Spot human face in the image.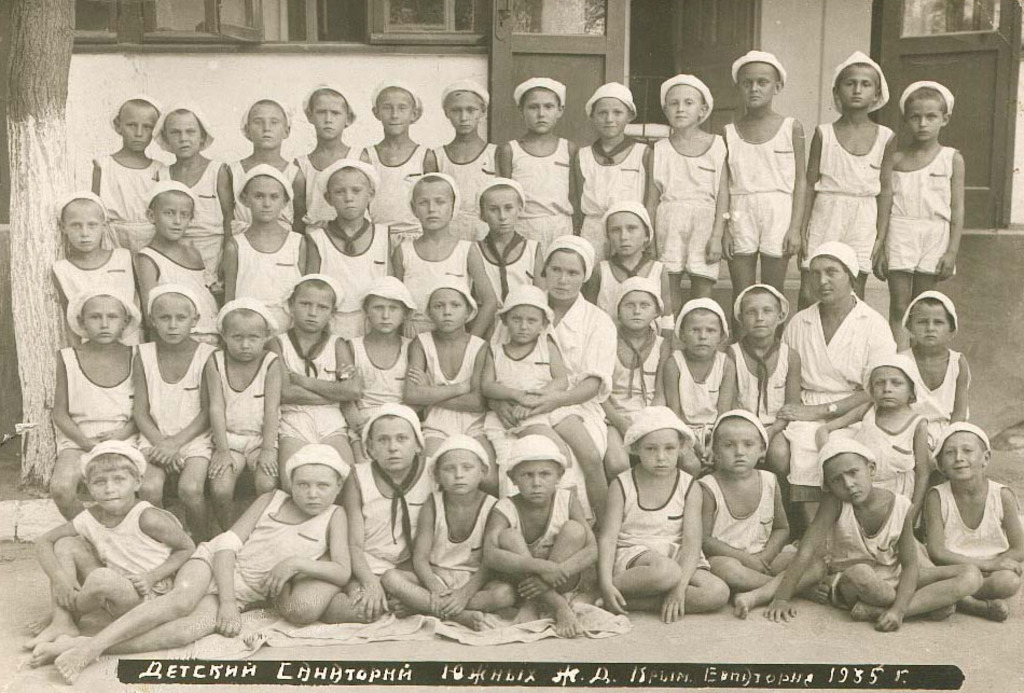
human face found at {"x1": 151, "y1": 293, "x2": 194, "y2": 335}.
